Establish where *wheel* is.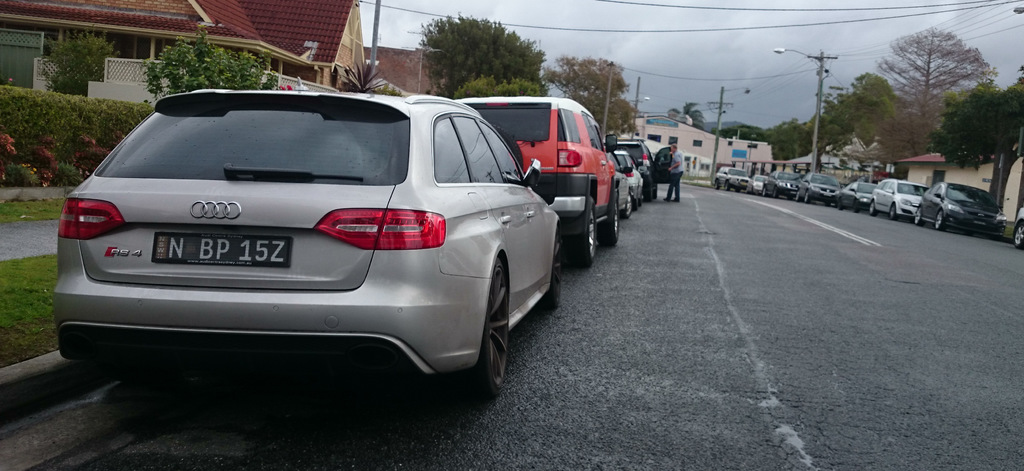
Established at 458:256:509:399.
